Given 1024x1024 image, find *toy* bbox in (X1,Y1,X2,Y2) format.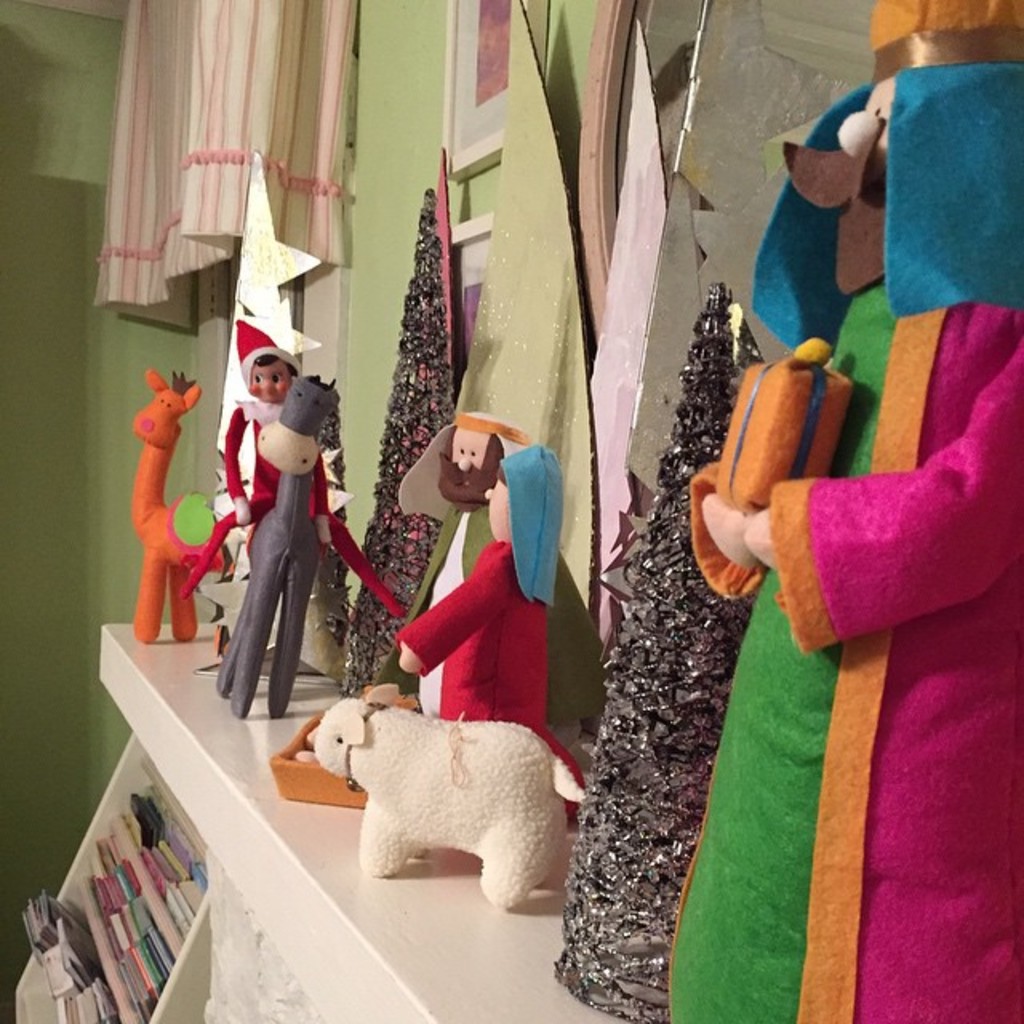
(304,691,586,910).
